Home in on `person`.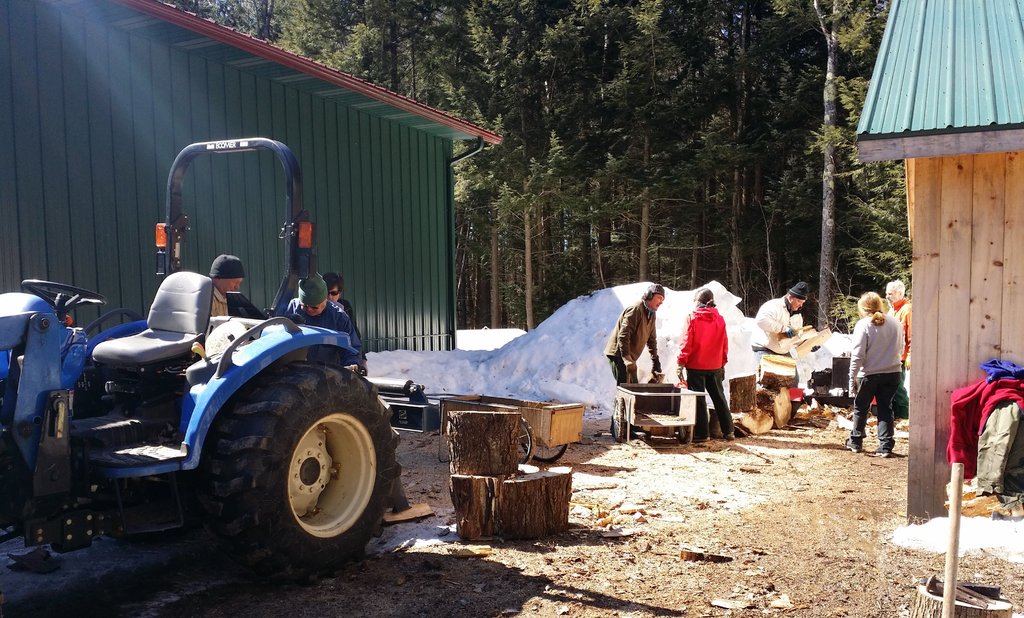
Homed in at 692, 281, 749, 443.
